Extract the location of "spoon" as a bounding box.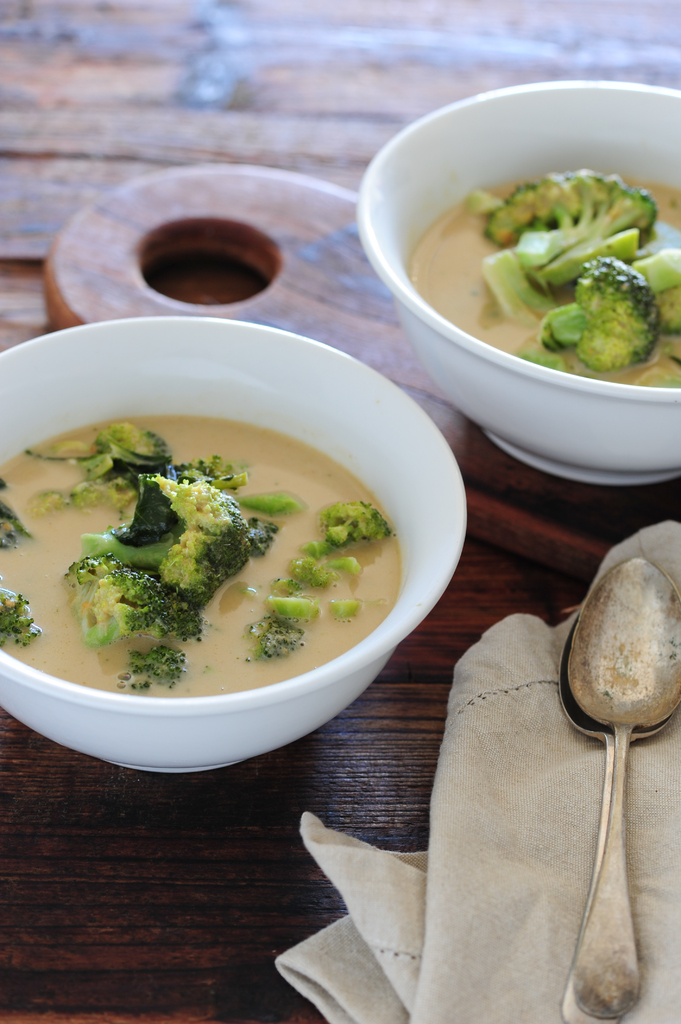
crop(572, 559, 680, 1015).
